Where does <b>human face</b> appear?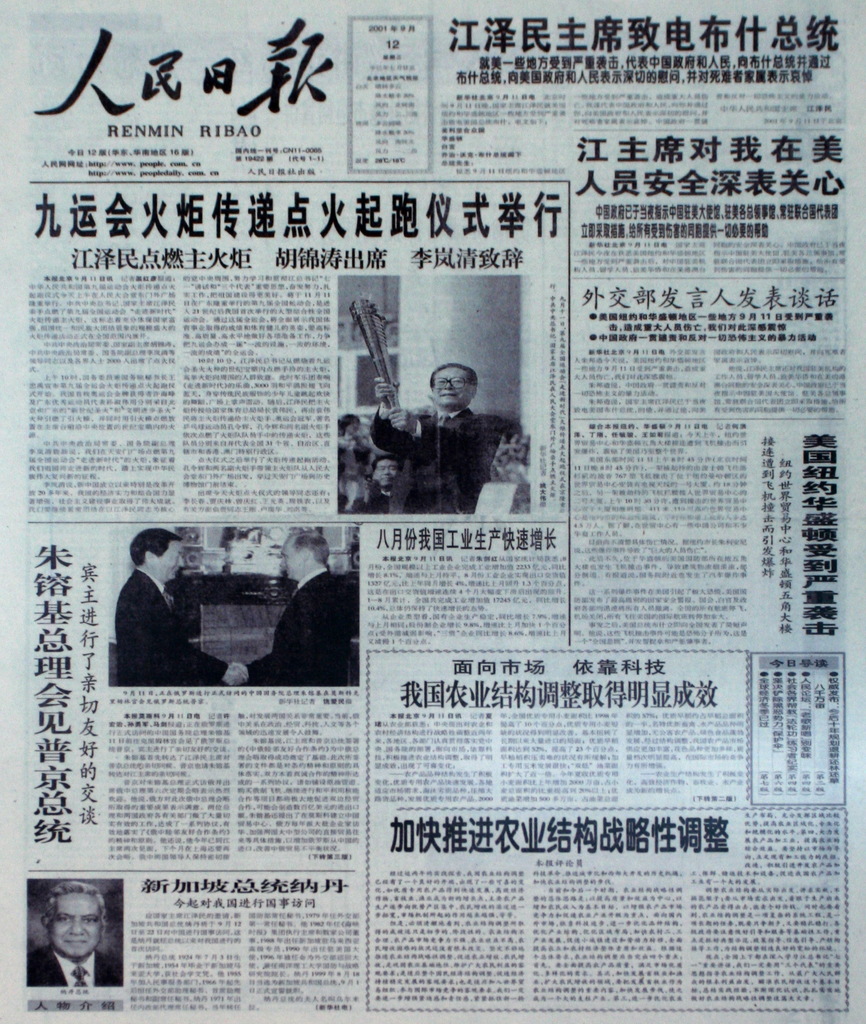
Appears at 150/540/183/580.
